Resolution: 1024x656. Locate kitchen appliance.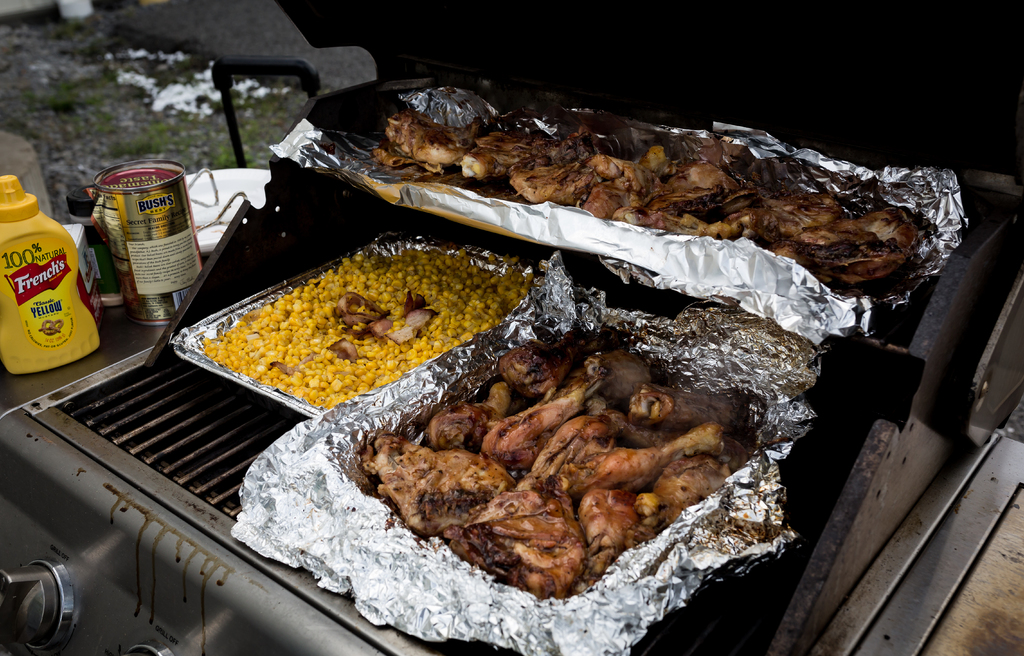
bbox=[0, 176, 99, 369].
